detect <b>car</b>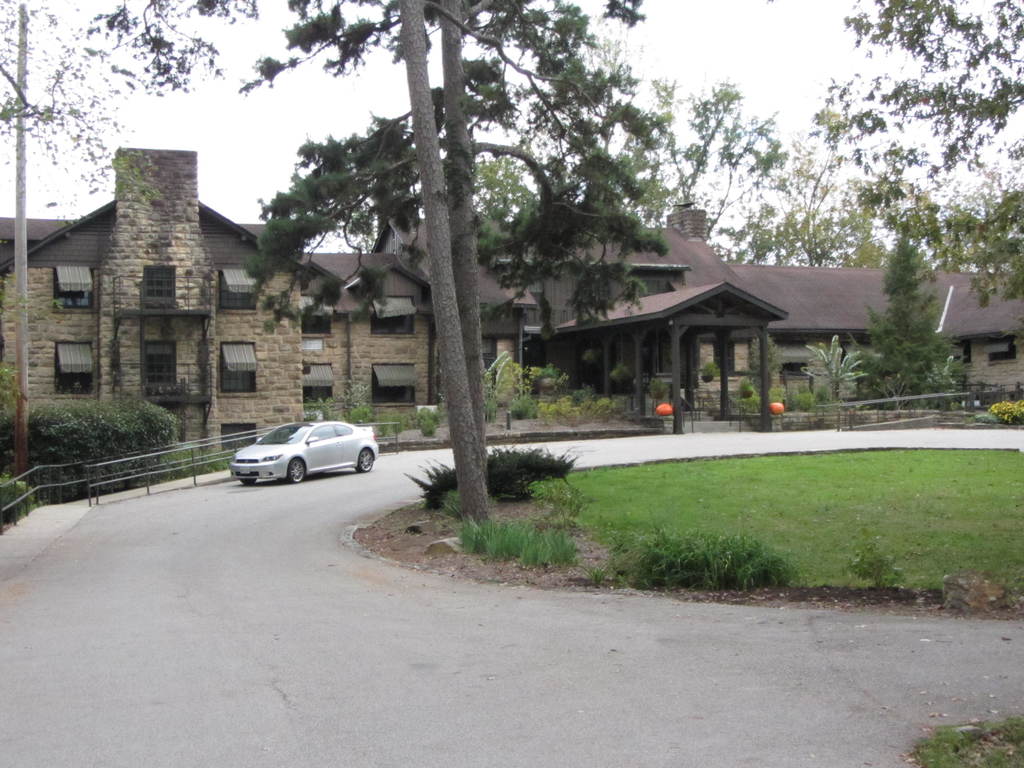
{"left": 229, "top": 418, "right": 378, "bottom": 484}
